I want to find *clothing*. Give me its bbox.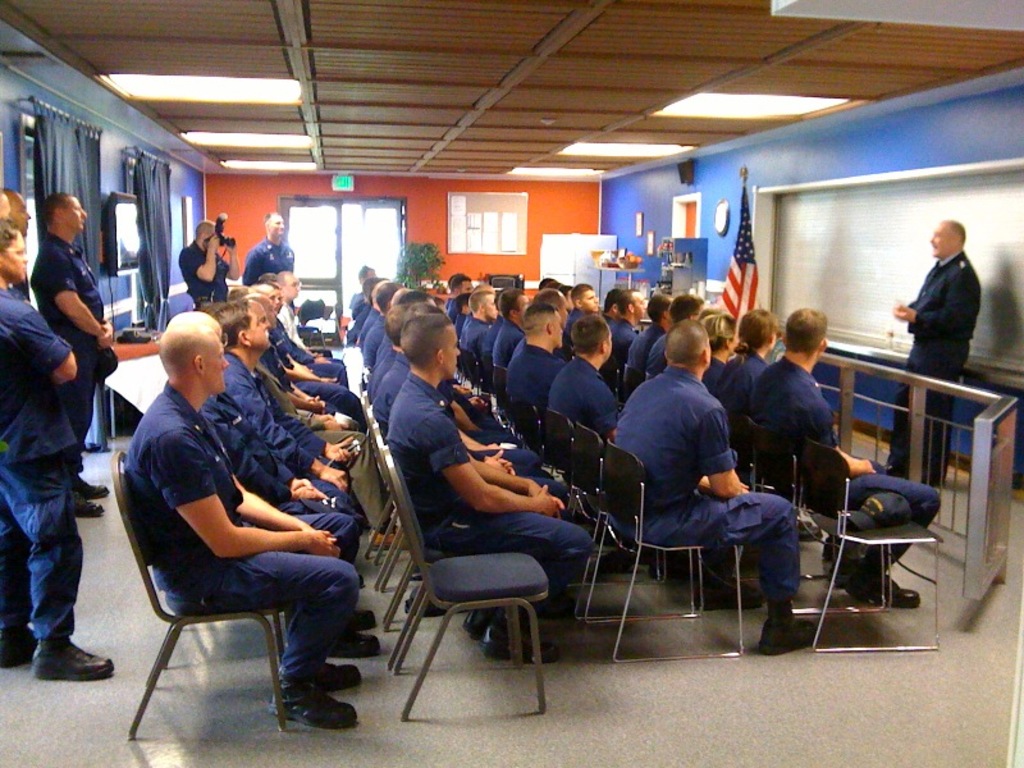
[242, 233, 305, 282].
